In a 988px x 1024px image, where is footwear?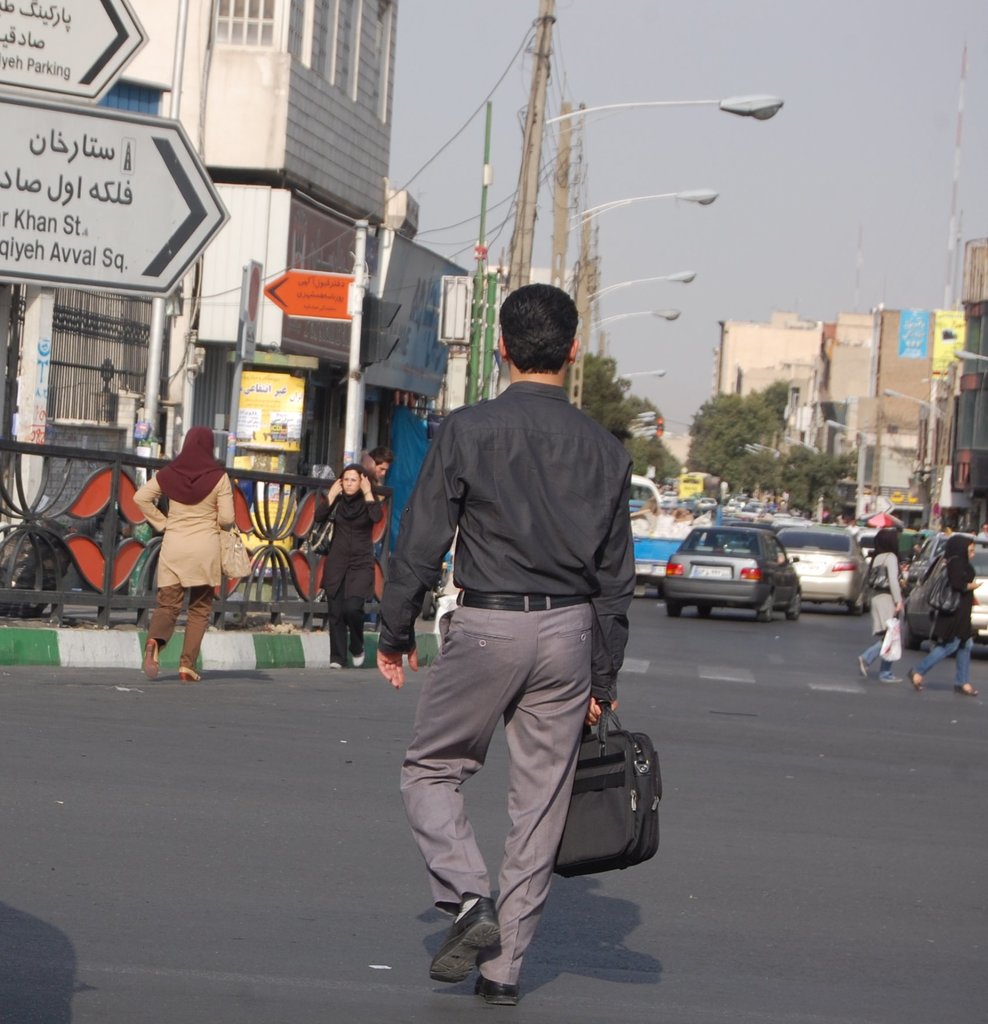
[958,680,977,694].
